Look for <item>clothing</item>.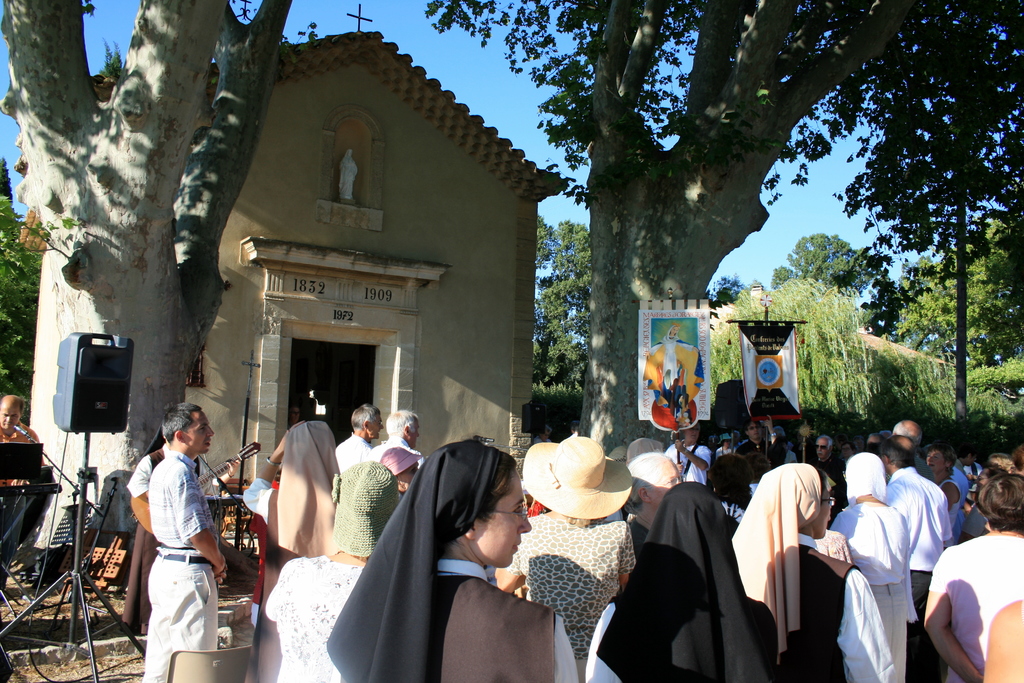
Found: detection(730, 465, 900, 682).
